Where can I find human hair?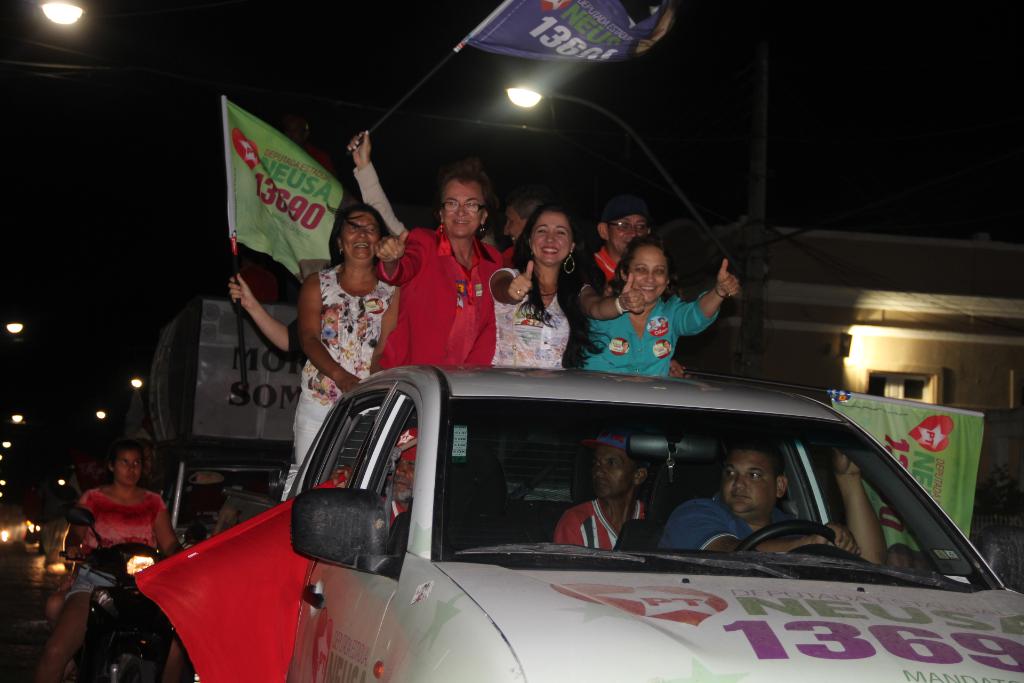
You can find it at 501/205/615/366.
